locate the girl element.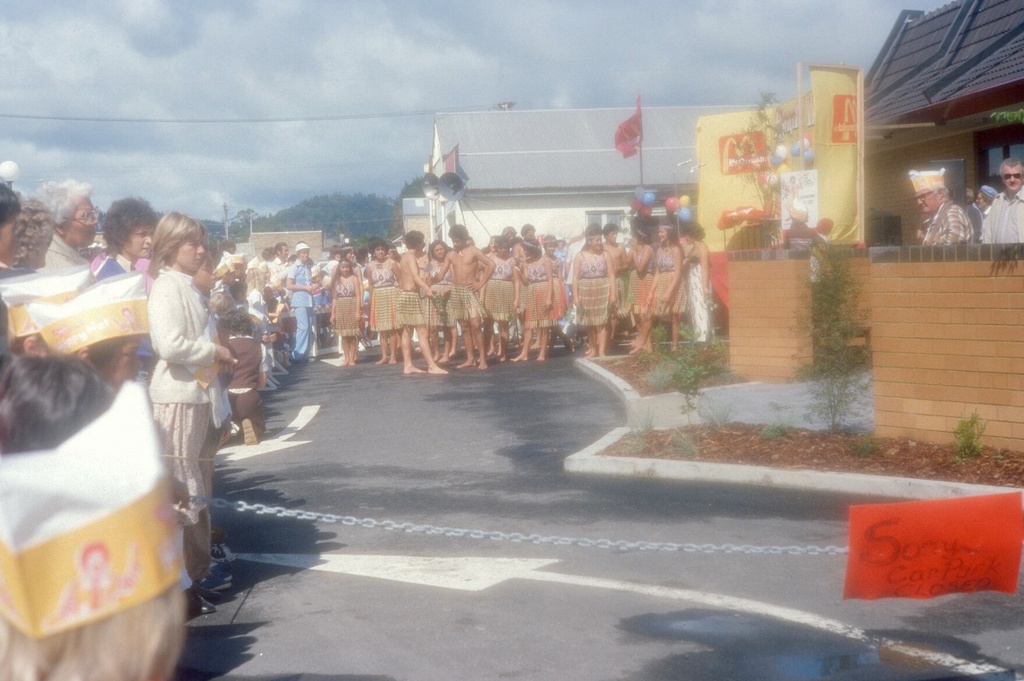
Element bbox: pyautogui.locateOnScreen(331, 258, 372, 363).
